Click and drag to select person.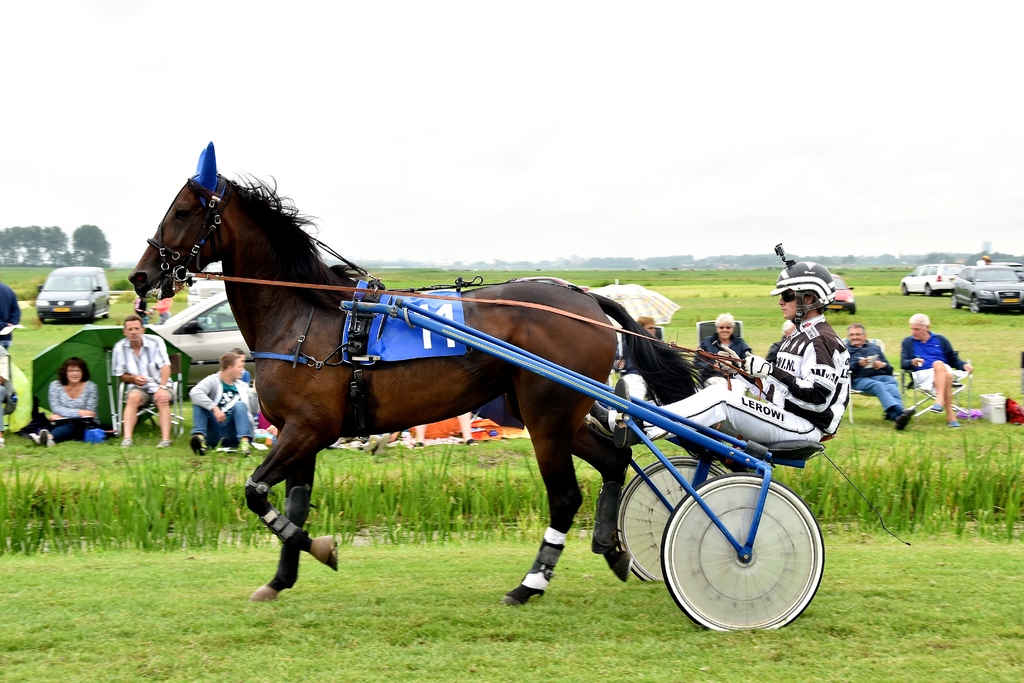
Selection: select_region(111, 318, 177, 450).
